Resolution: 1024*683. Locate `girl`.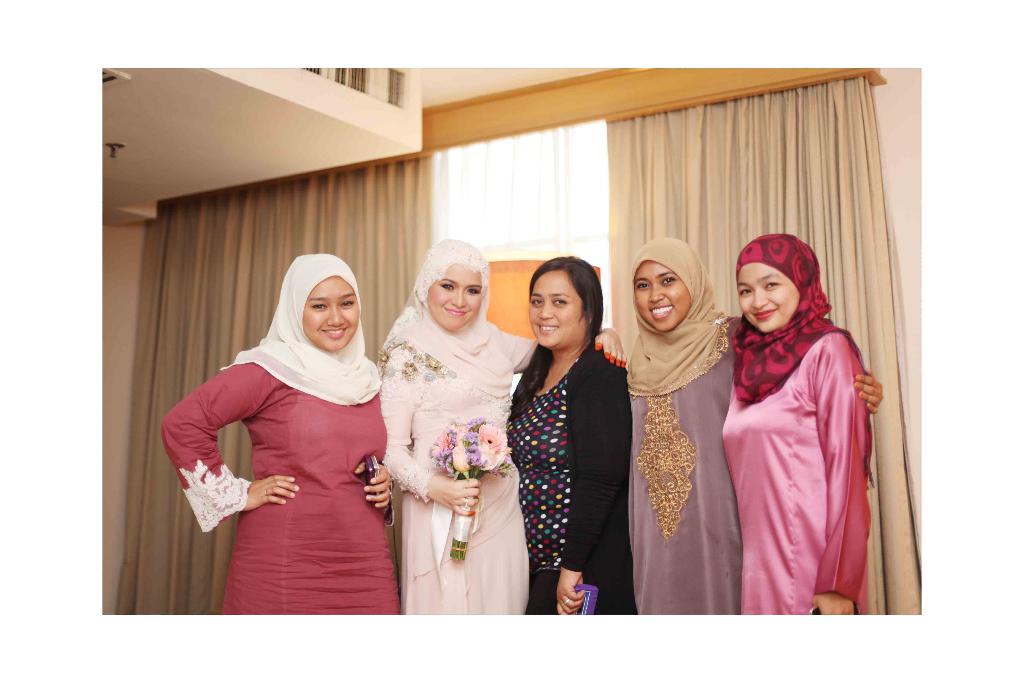
Rect(720, 233, 874, 620).
